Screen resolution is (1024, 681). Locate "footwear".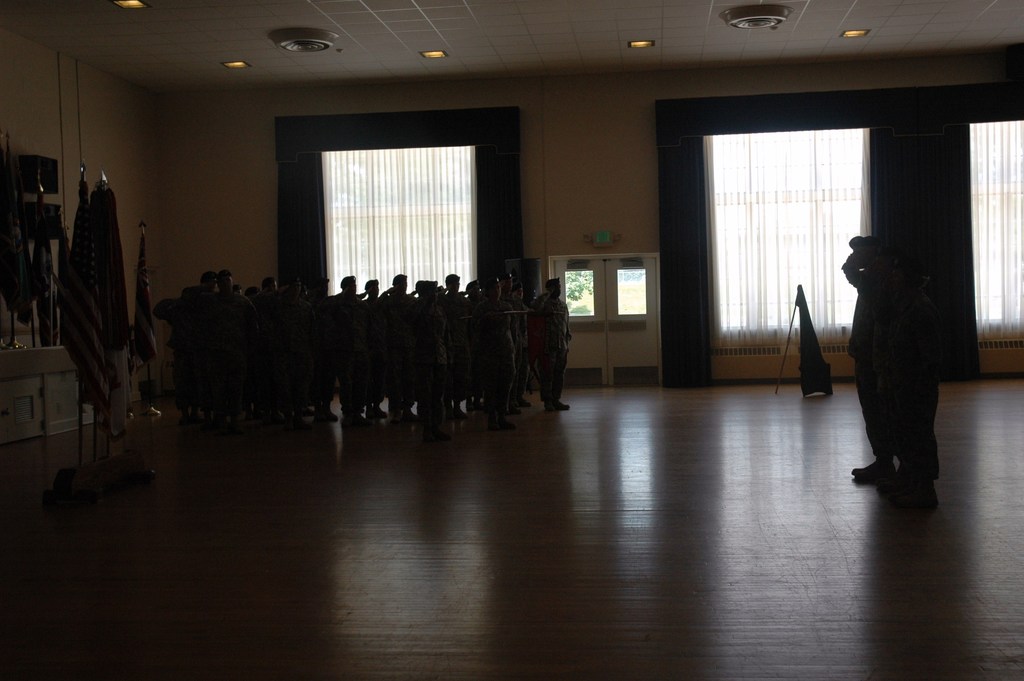
(504,419,513,428).
